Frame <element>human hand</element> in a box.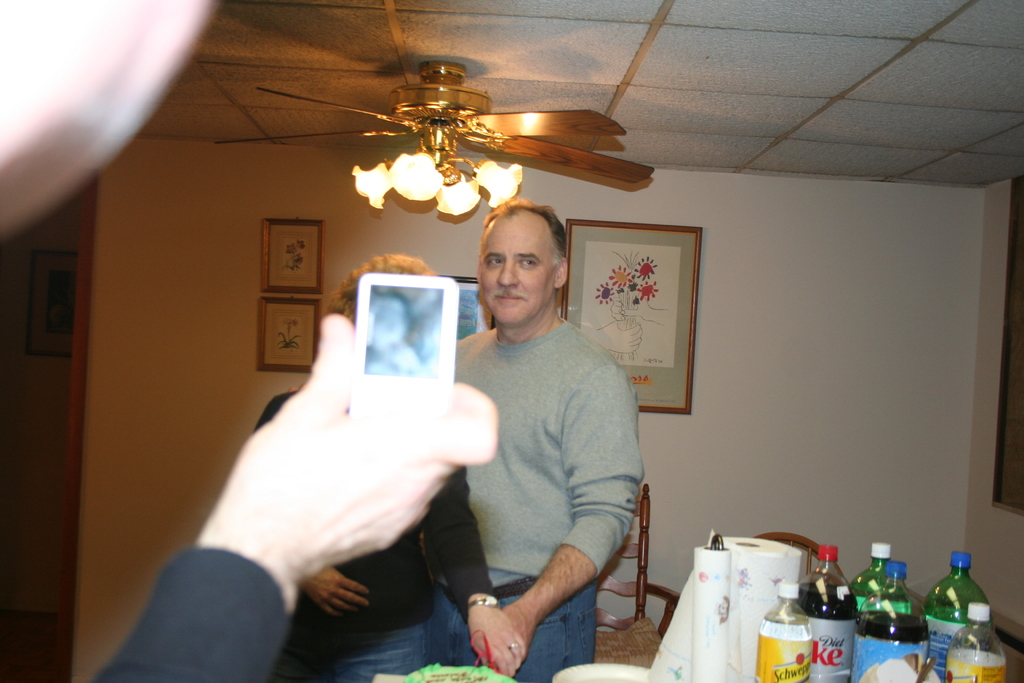
(609,291,652,321).
